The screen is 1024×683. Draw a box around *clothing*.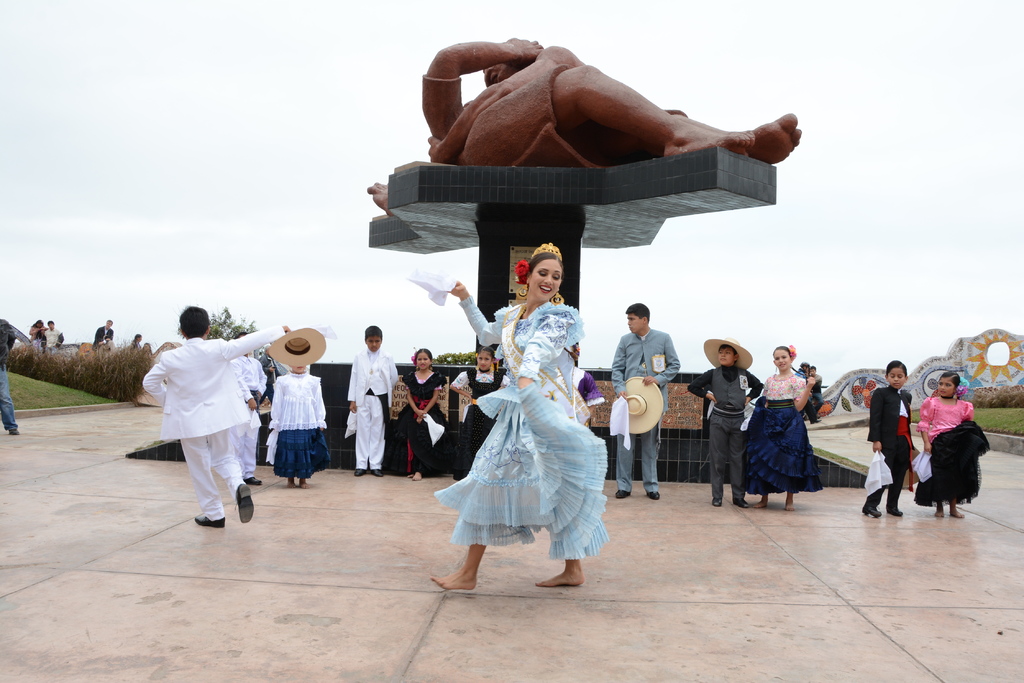
<box>353,355,394,465</box>.
